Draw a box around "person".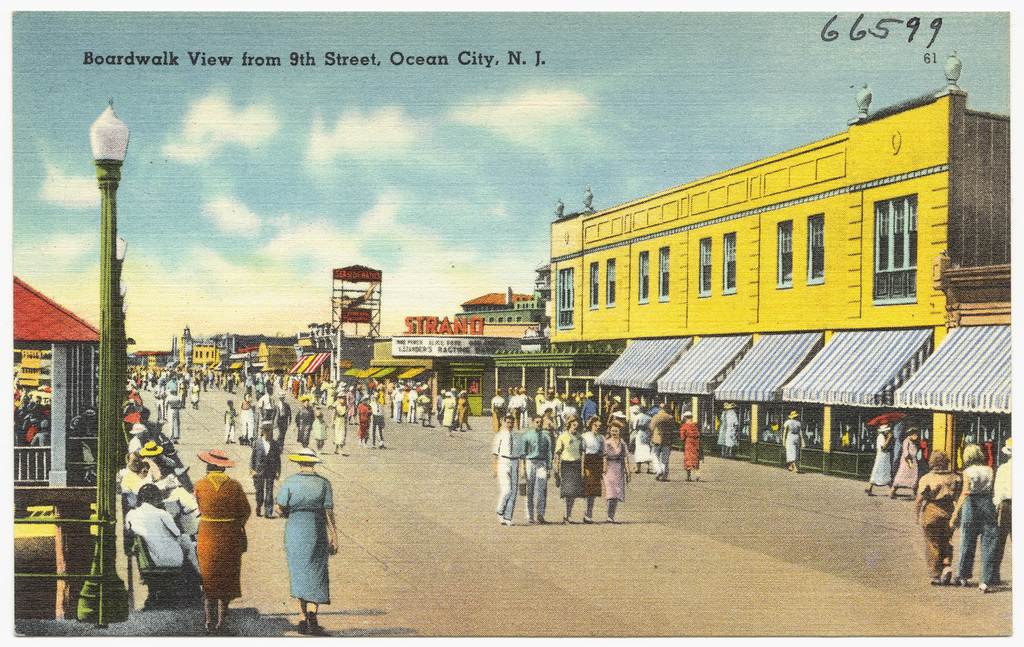
373, 394, 382, 452.
